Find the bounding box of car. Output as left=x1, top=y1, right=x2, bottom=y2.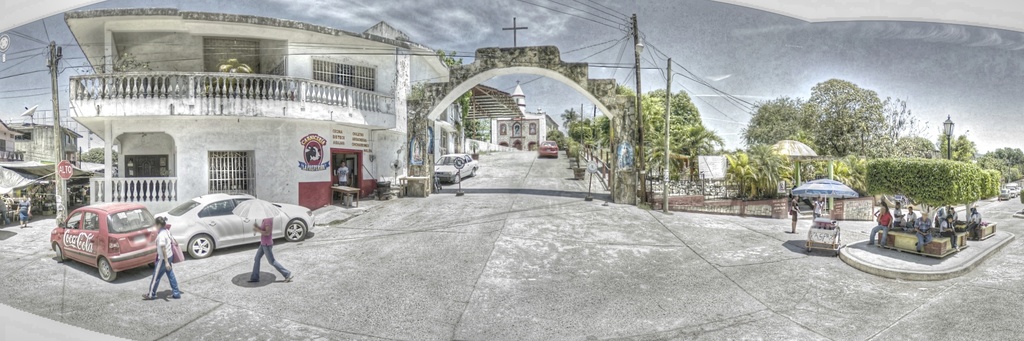
left=51, top=199, right=163, bottom=284.
